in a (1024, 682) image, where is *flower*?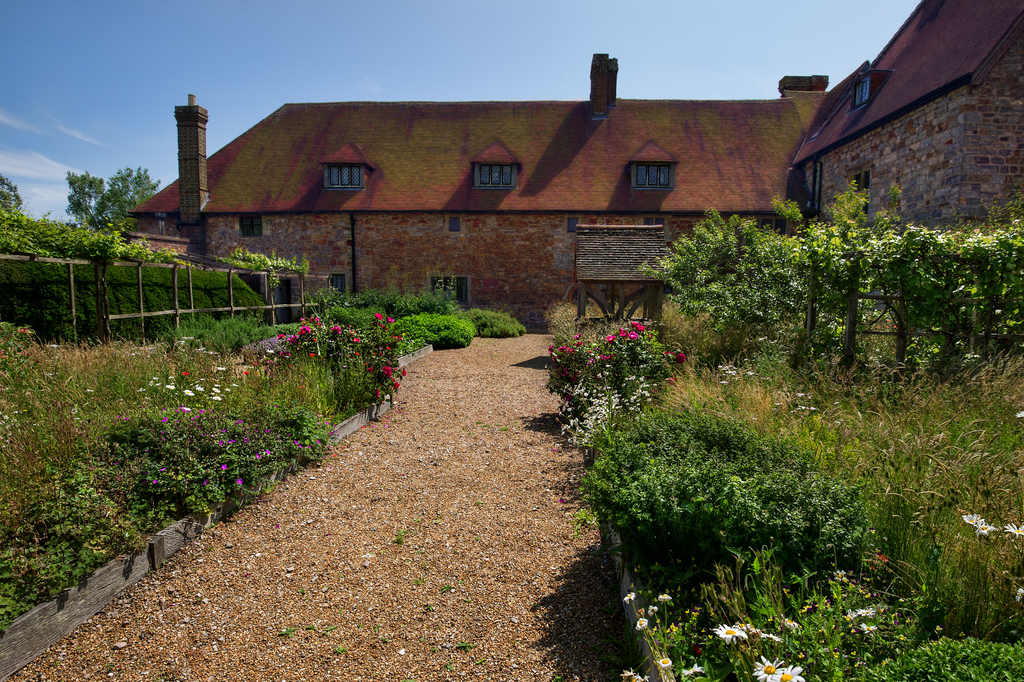
<bbox>654, 592, 673, 606</bbox>.
